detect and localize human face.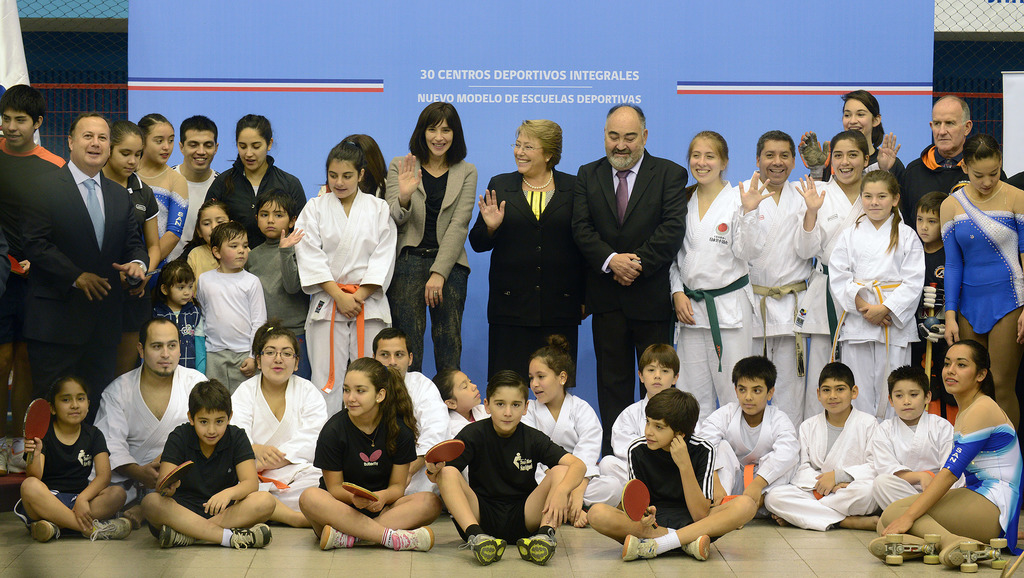
Localized at [x1=506, y1=133, x2=540, y2=168].
